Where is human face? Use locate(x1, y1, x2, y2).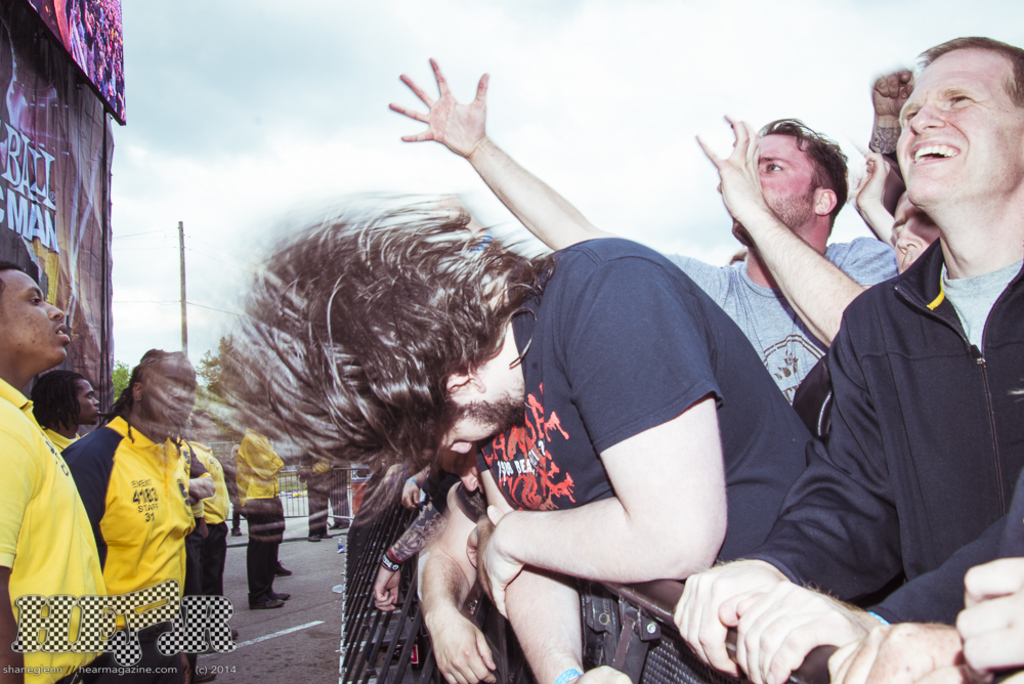
locate(732, 133, 815, 236).
